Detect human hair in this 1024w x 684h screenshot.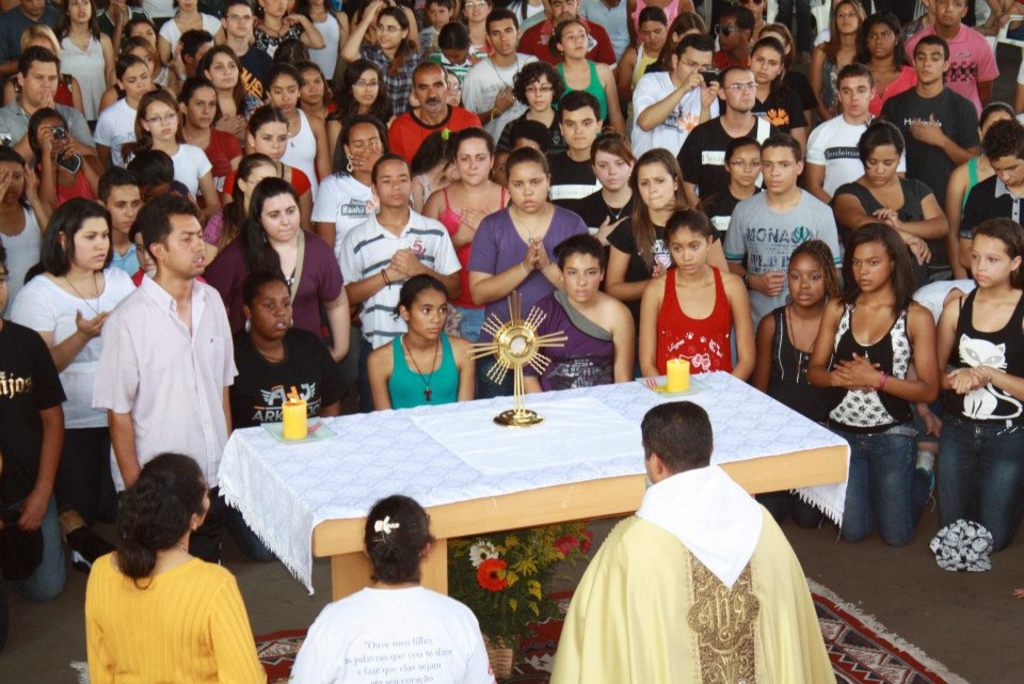
Detection: x1=661, y1=201, x2=719, y2=254.
